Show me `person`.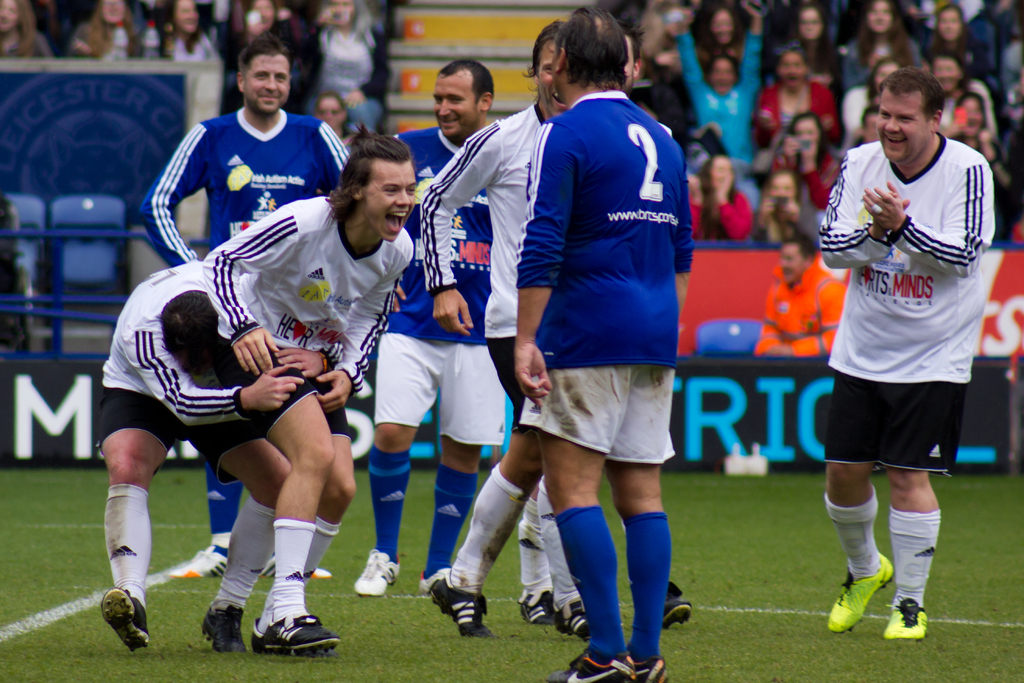
`person` is here: 829,0,931,94.
